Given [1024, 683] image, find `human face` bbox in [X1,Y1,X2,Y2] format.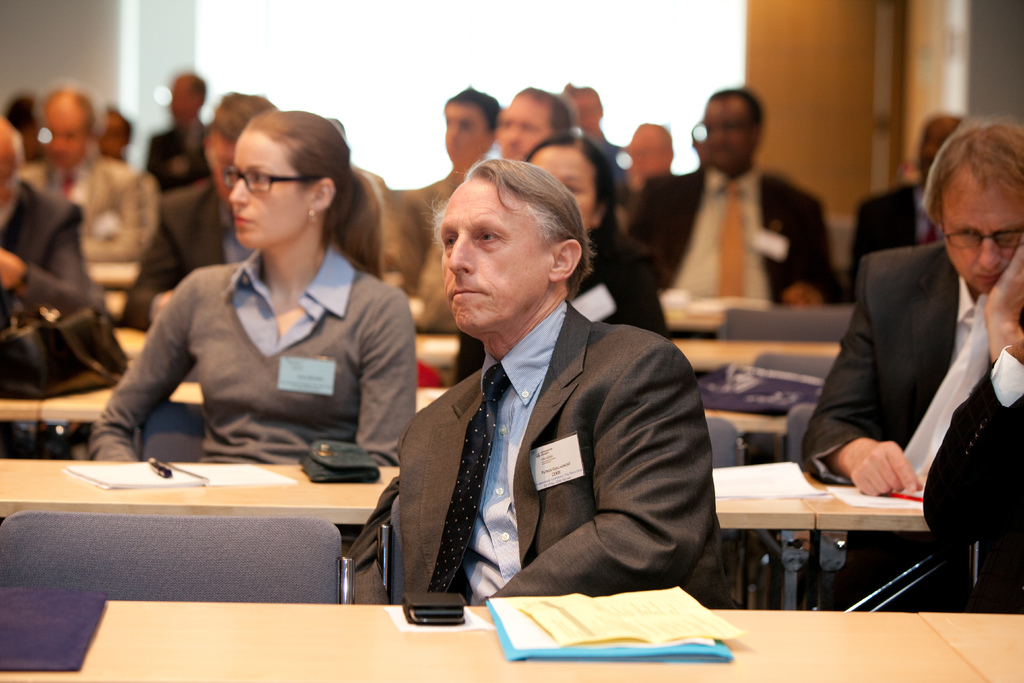
[226,129,315,254].
